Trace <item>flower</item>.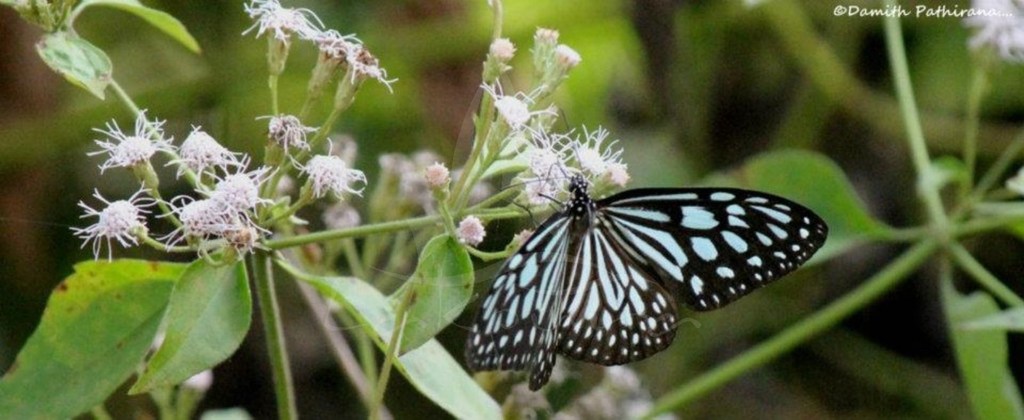
Traced to {"x1": 424, "y1": 163, "x2": 451, "y2": 187}.
